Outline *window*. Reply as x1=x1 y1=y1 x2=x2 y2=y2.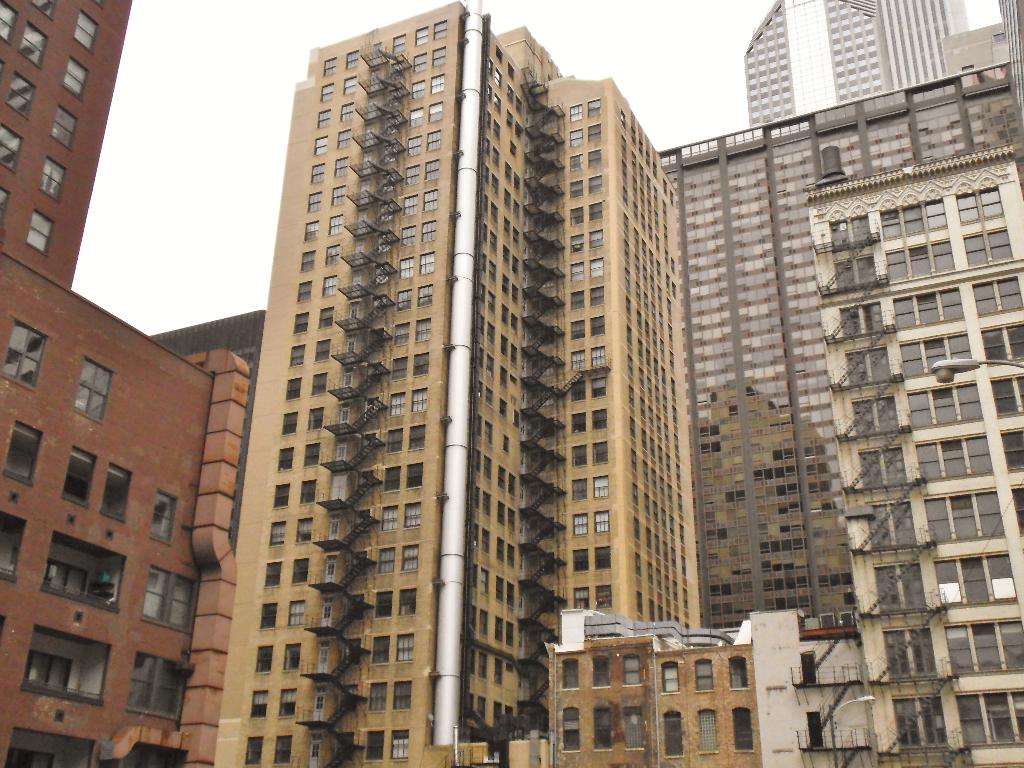
x1=591 y1=151 x2=600 y2=164.
